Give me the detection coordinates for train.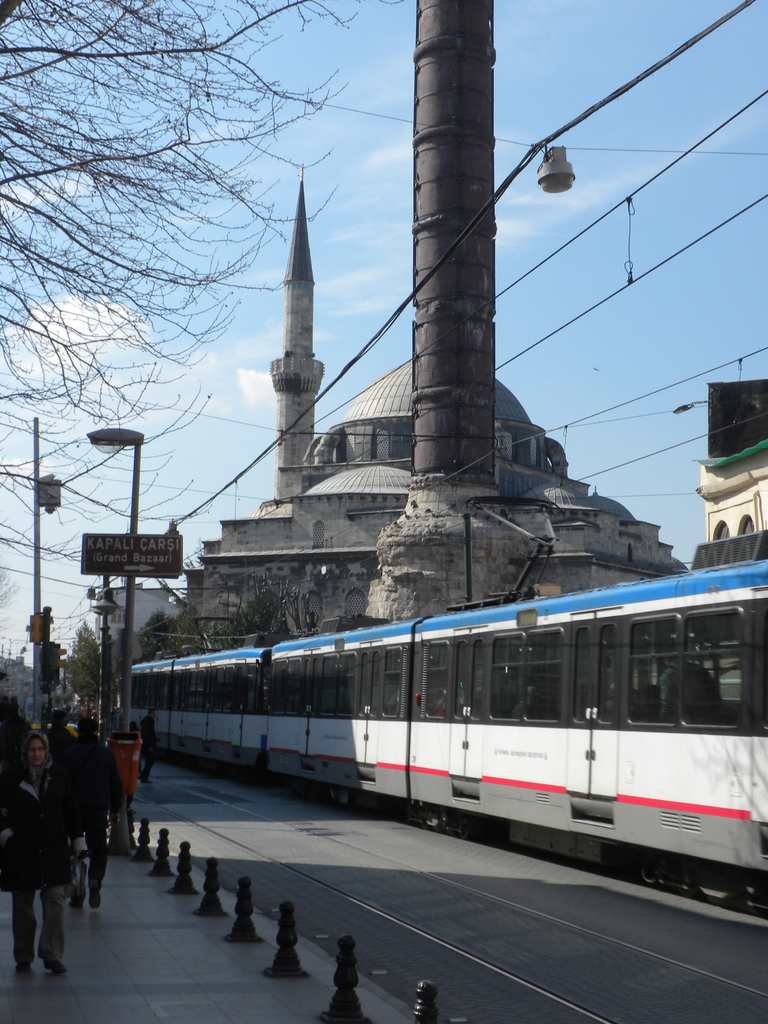
l=131, t=495, r=767, b=914.
